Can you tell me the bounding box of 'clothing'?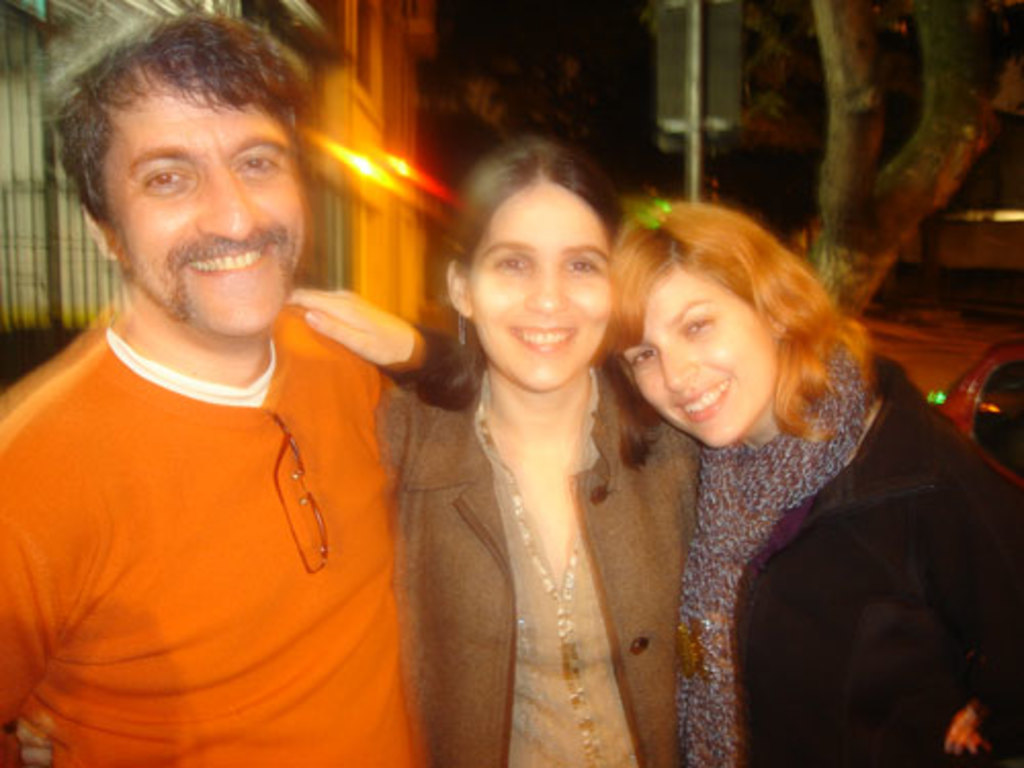
Rect(0, 281, 444, 735).
